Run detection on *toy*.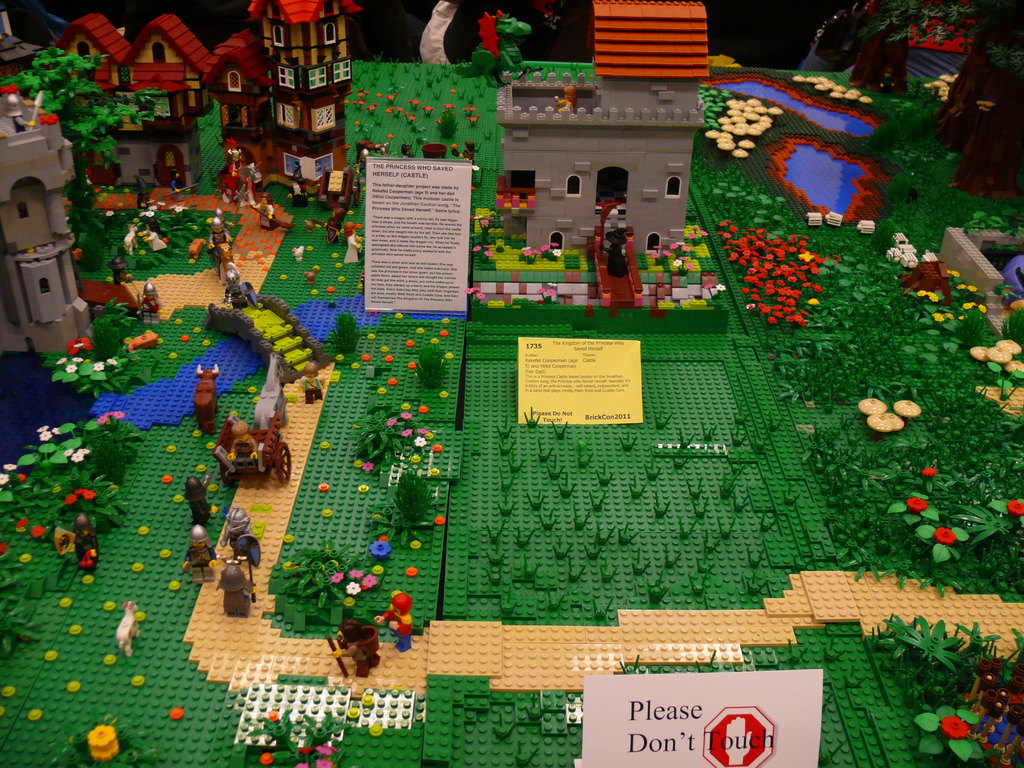
Result: <bbox>209, 204, 235, 262</bbox>.
